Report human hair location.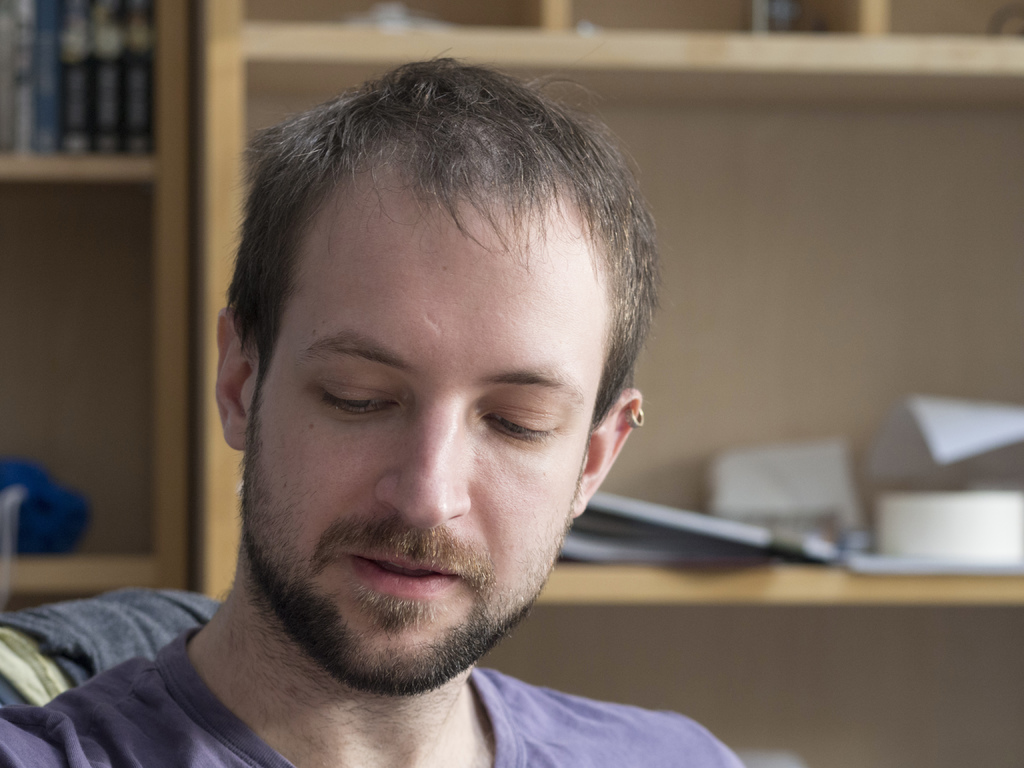
Report: 218,46,668,430.
